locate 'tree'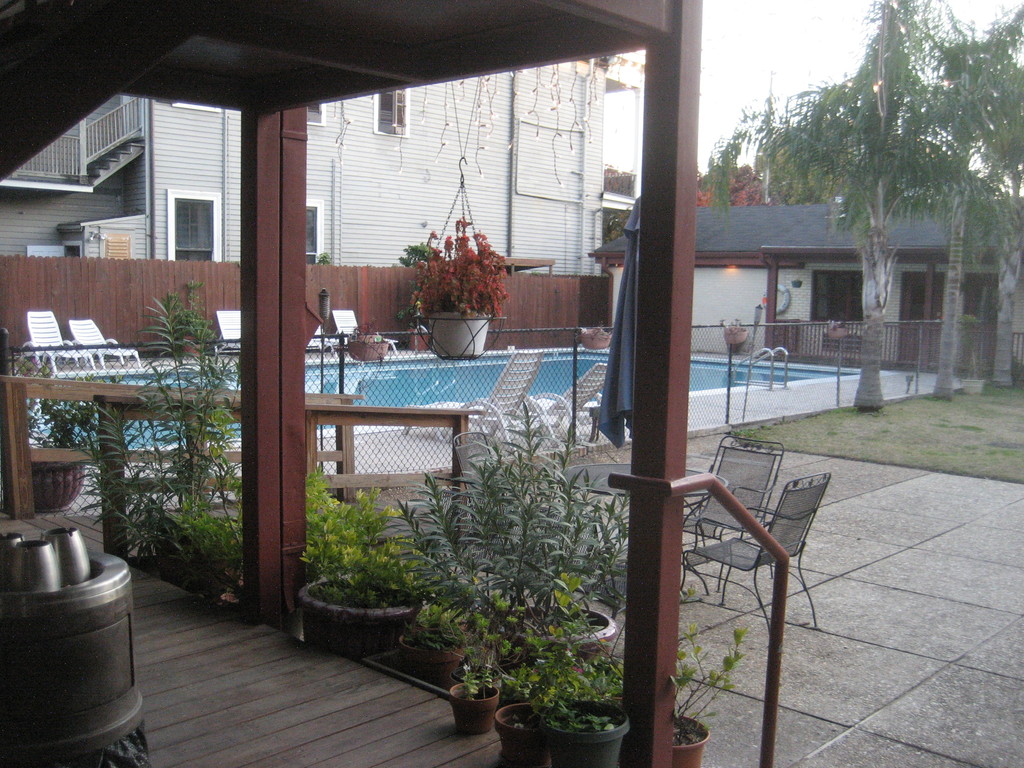
crop(707, 129, 742, 210)
